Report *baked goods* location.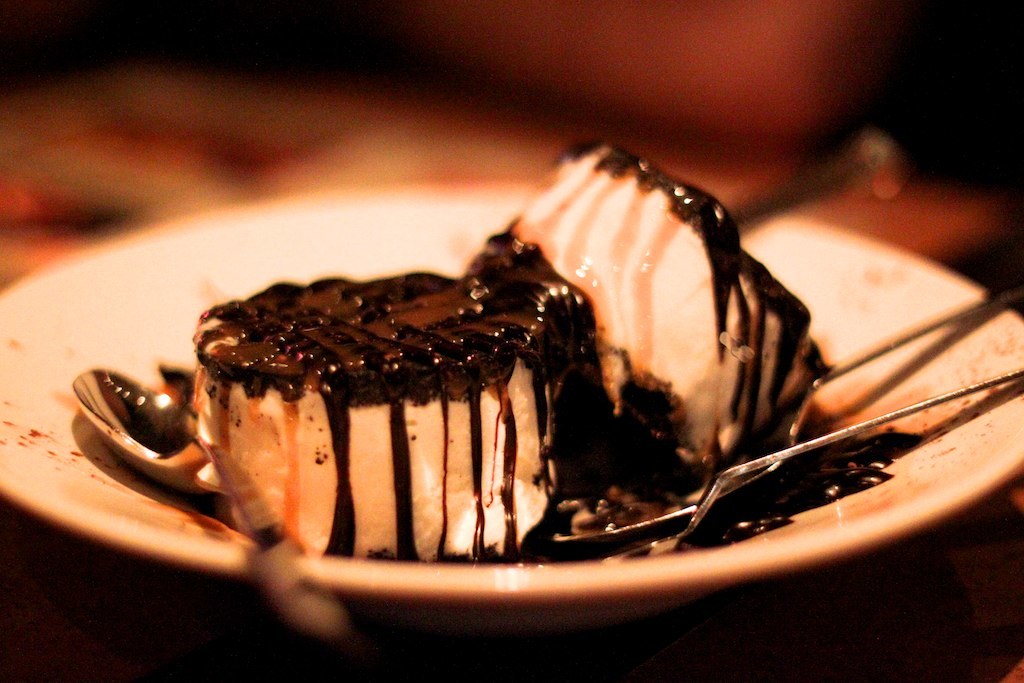
Report: rect(186, 133, 829, 560).
